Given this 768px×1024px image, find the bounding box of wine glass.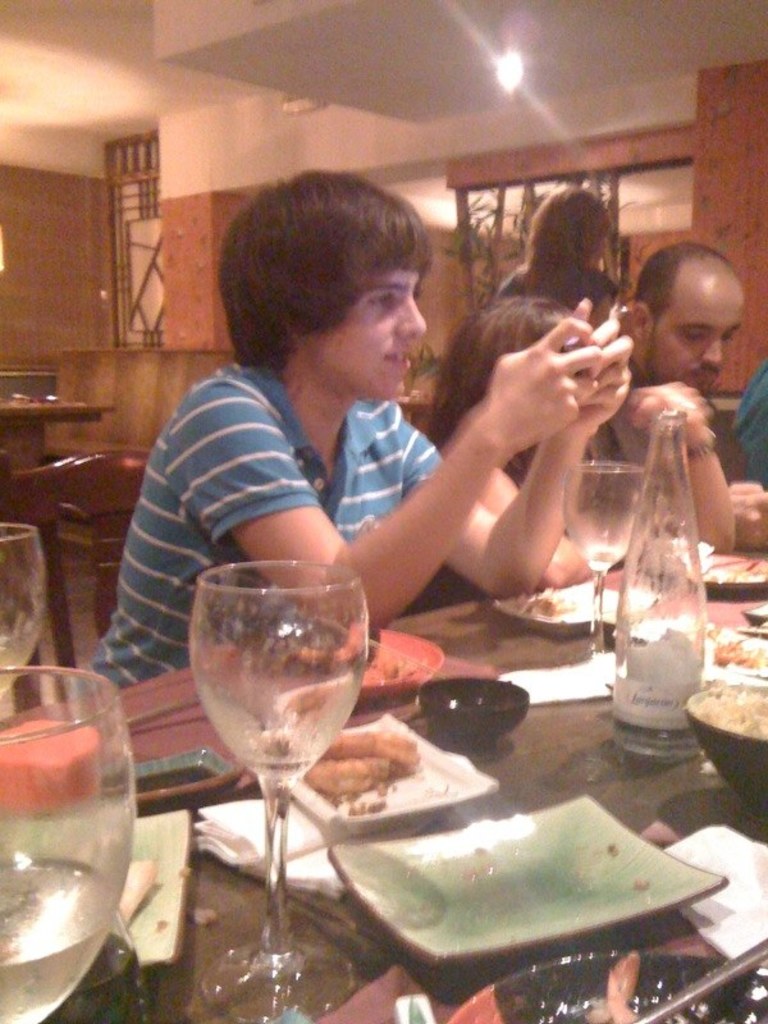
left=189, top=559, right=369, bottom=1019.
